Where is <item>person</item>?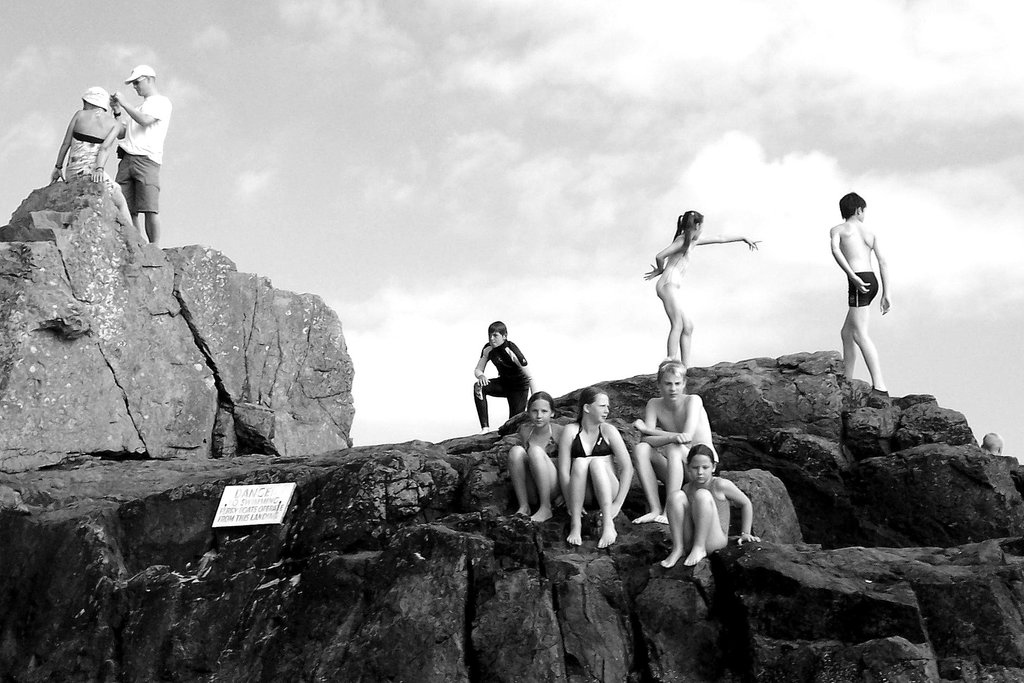
[x1=631, y1=356, x2=717, y2=523].
